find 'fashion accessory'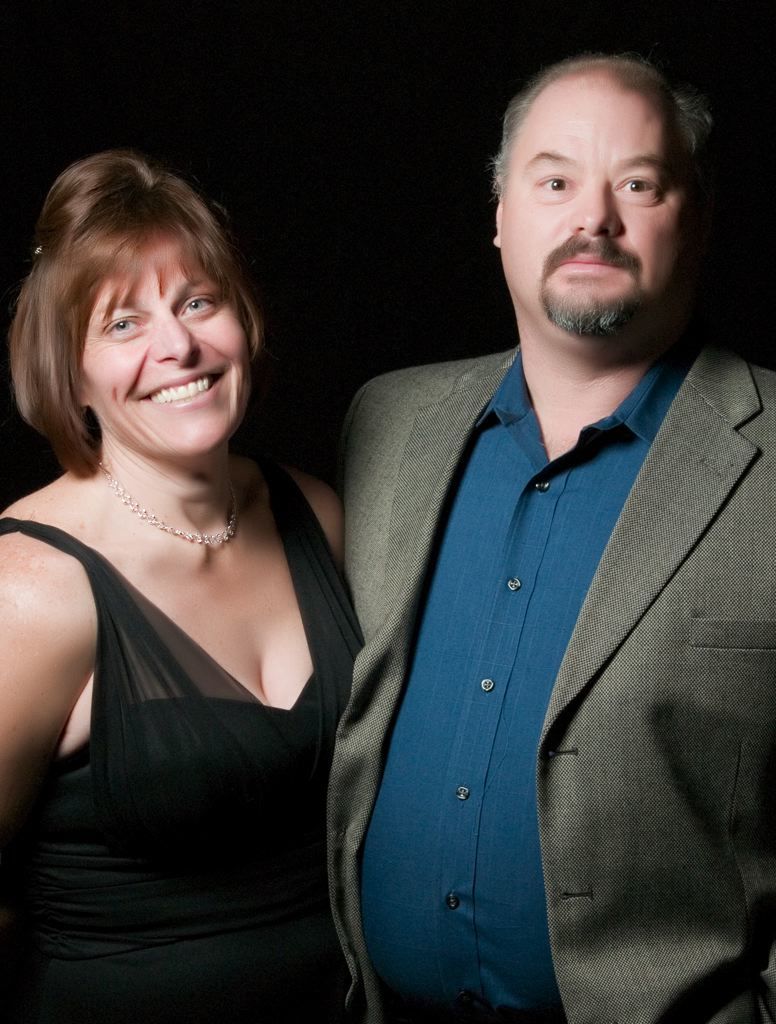
(left=96, top=462, right=240, bottom=548)
